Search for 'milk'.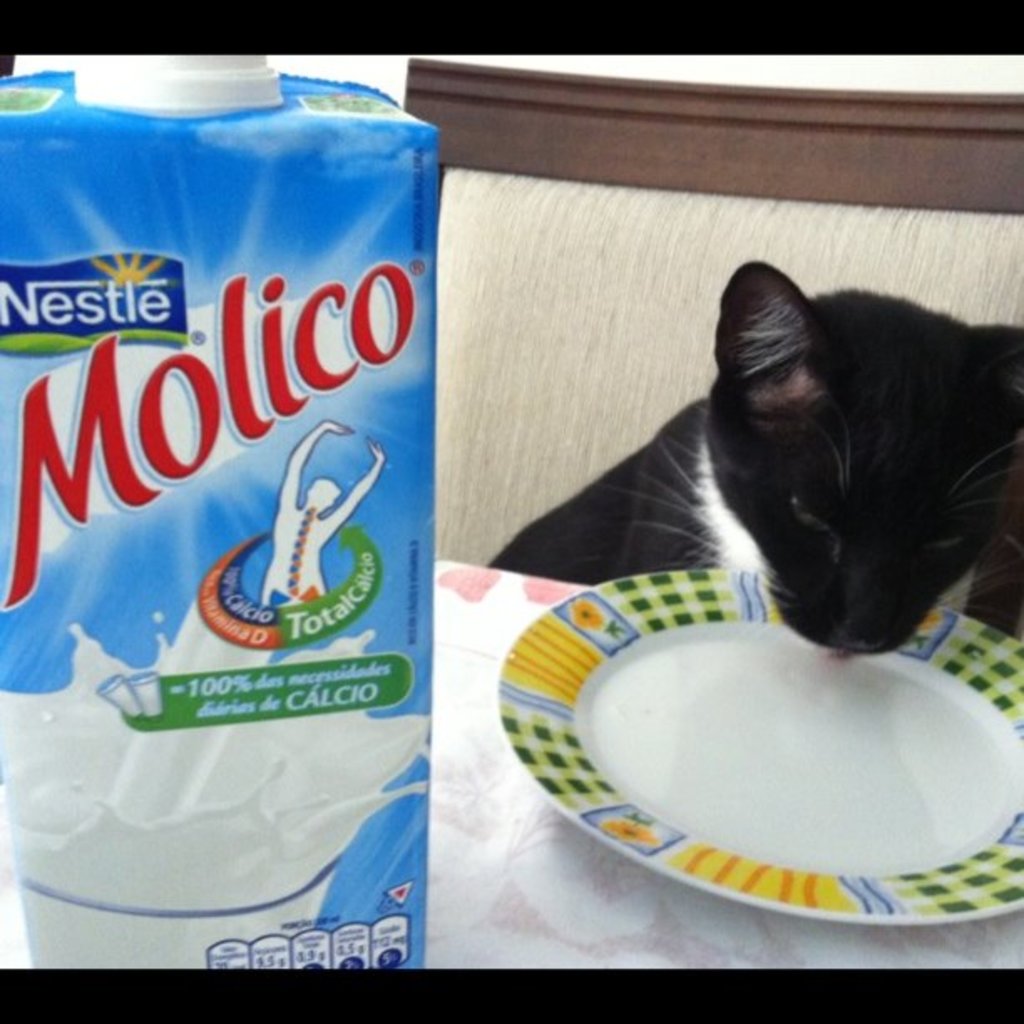
Found at [x1=0, y1=591, x2=437, y2=965].
